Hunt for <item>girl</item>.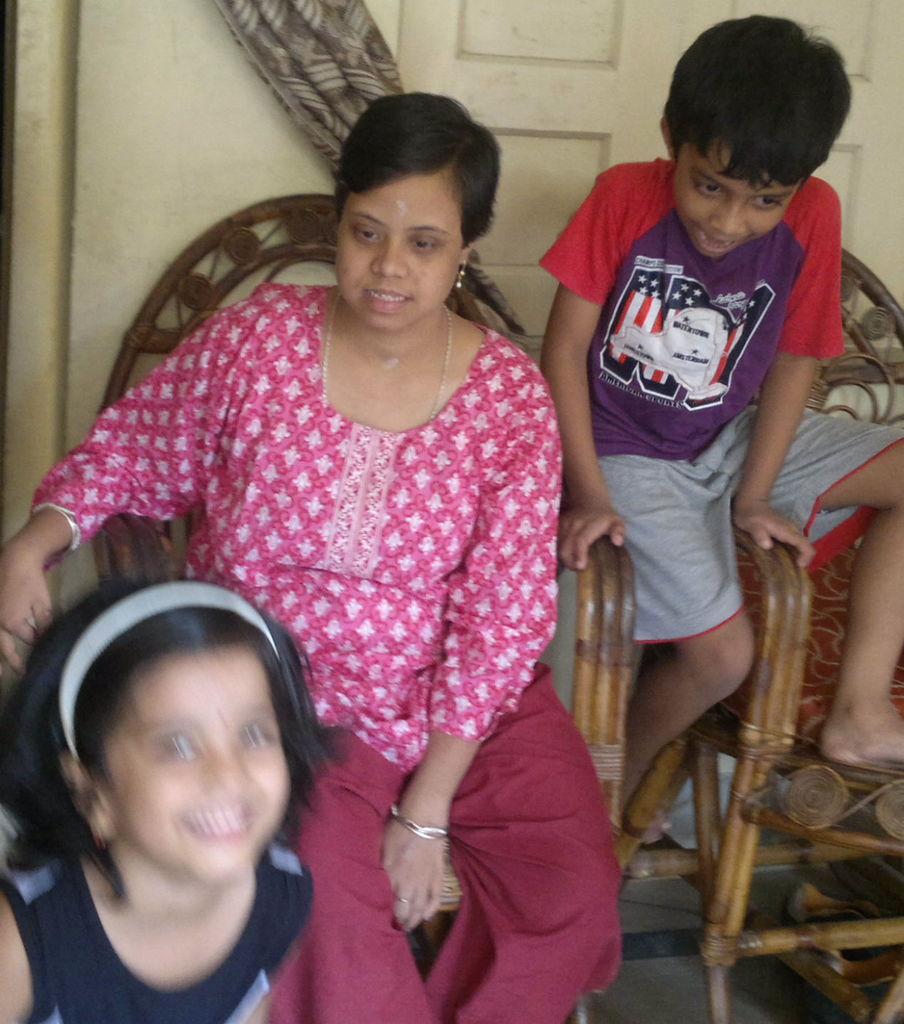
Hunted down at detection(0, 575, 349, 1023).
